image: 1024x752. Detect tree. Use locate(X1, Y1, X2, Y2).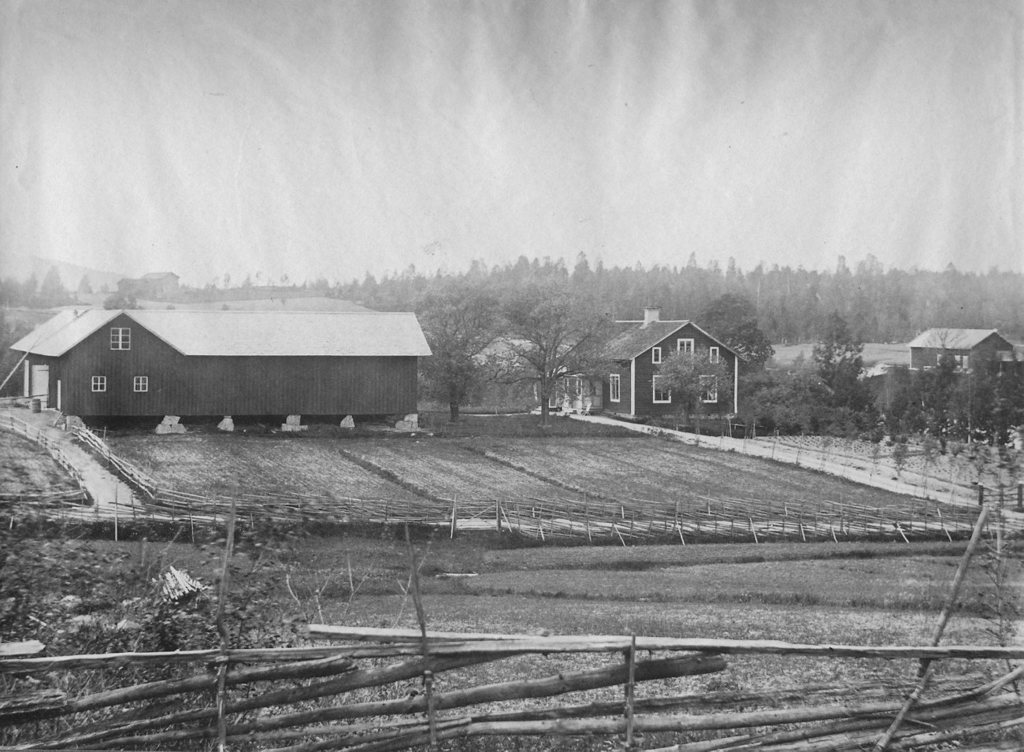
locate(102, 289, 141, 311).
